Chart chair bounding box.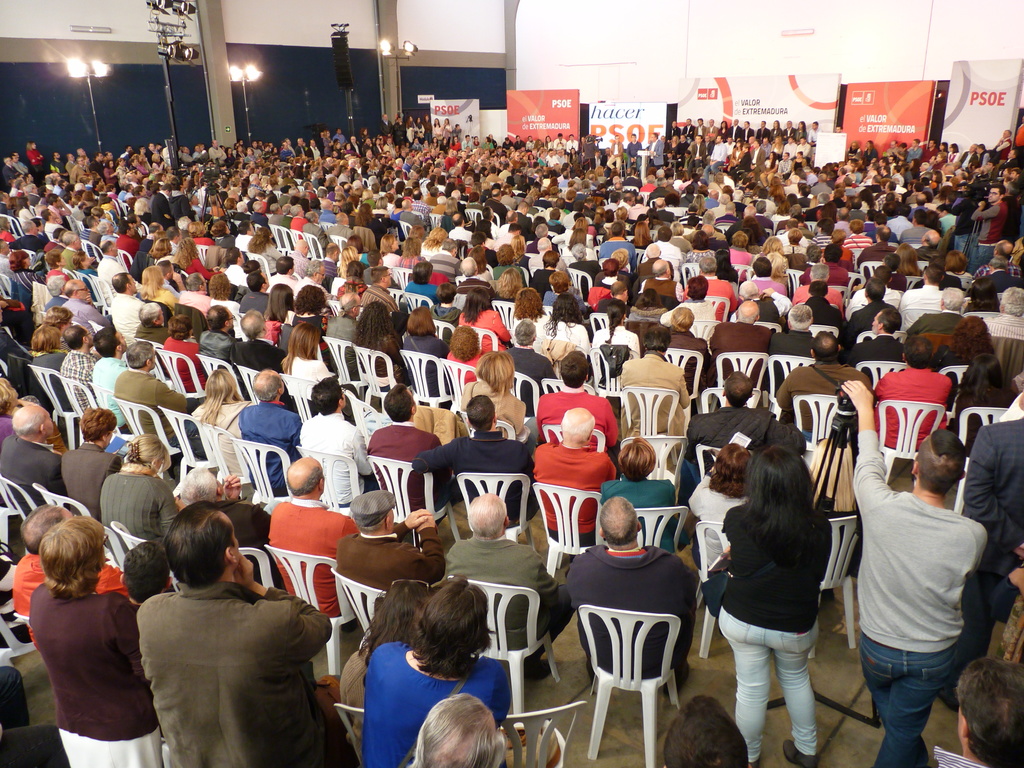
Charted: select_region(99, 523, 129, 576).
